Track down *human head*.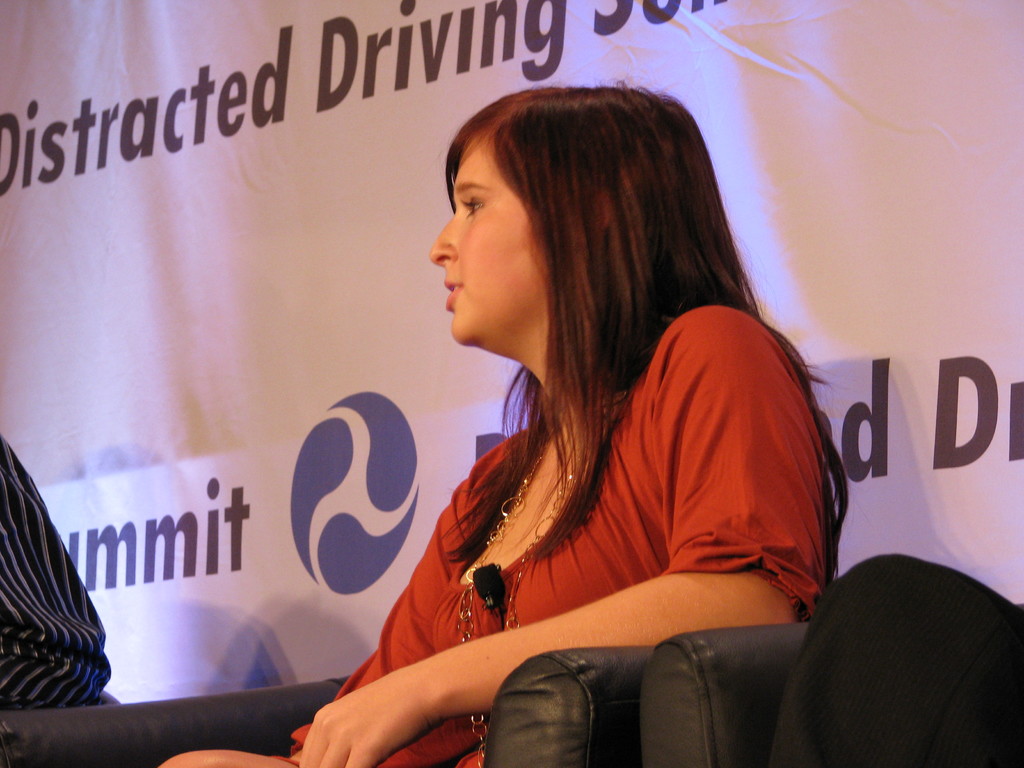
Tracked to box(421, 88, 560, 367).
